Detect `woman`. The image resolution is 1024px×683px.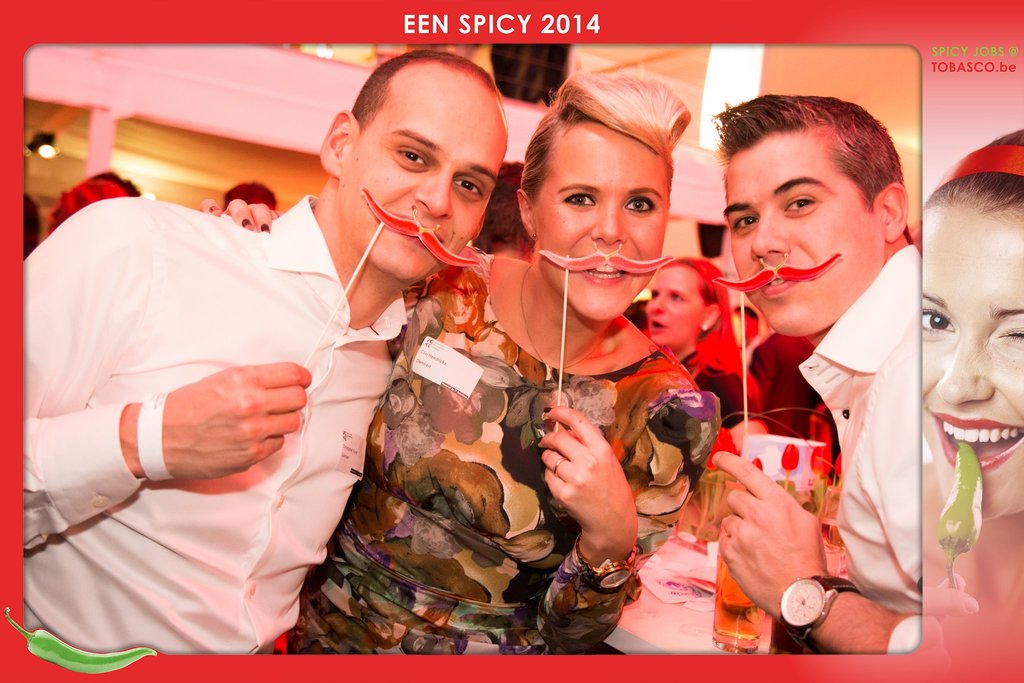
196:70:726:657.
